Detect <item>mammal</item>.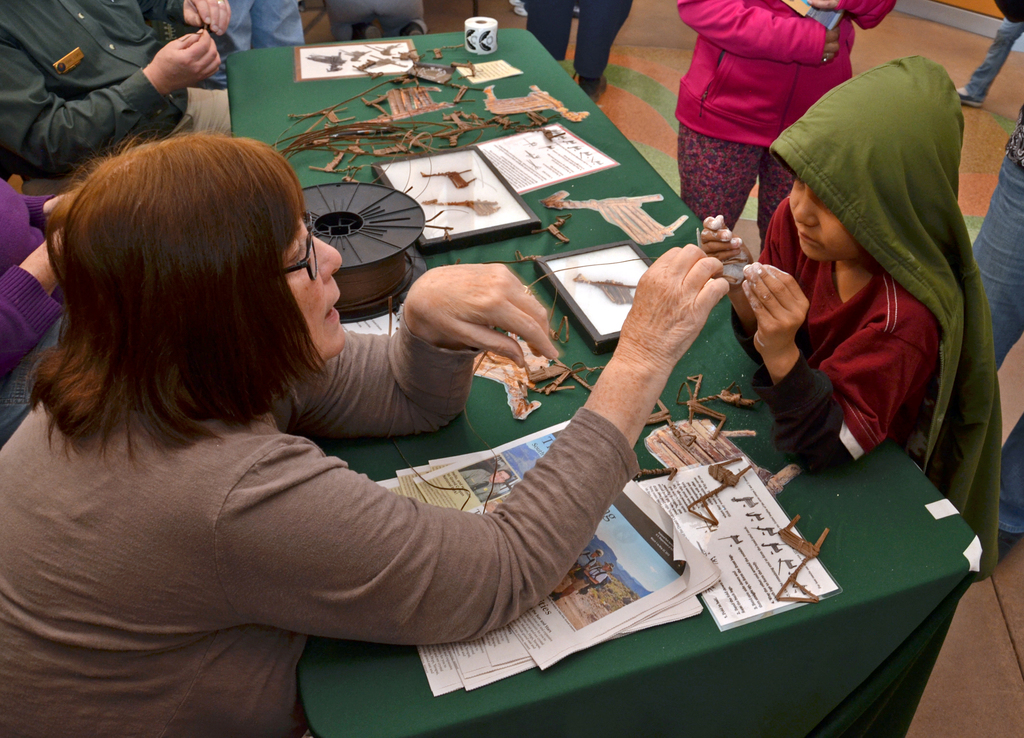
Detected at x1=678 y1=0 x2=893 y2=253.
